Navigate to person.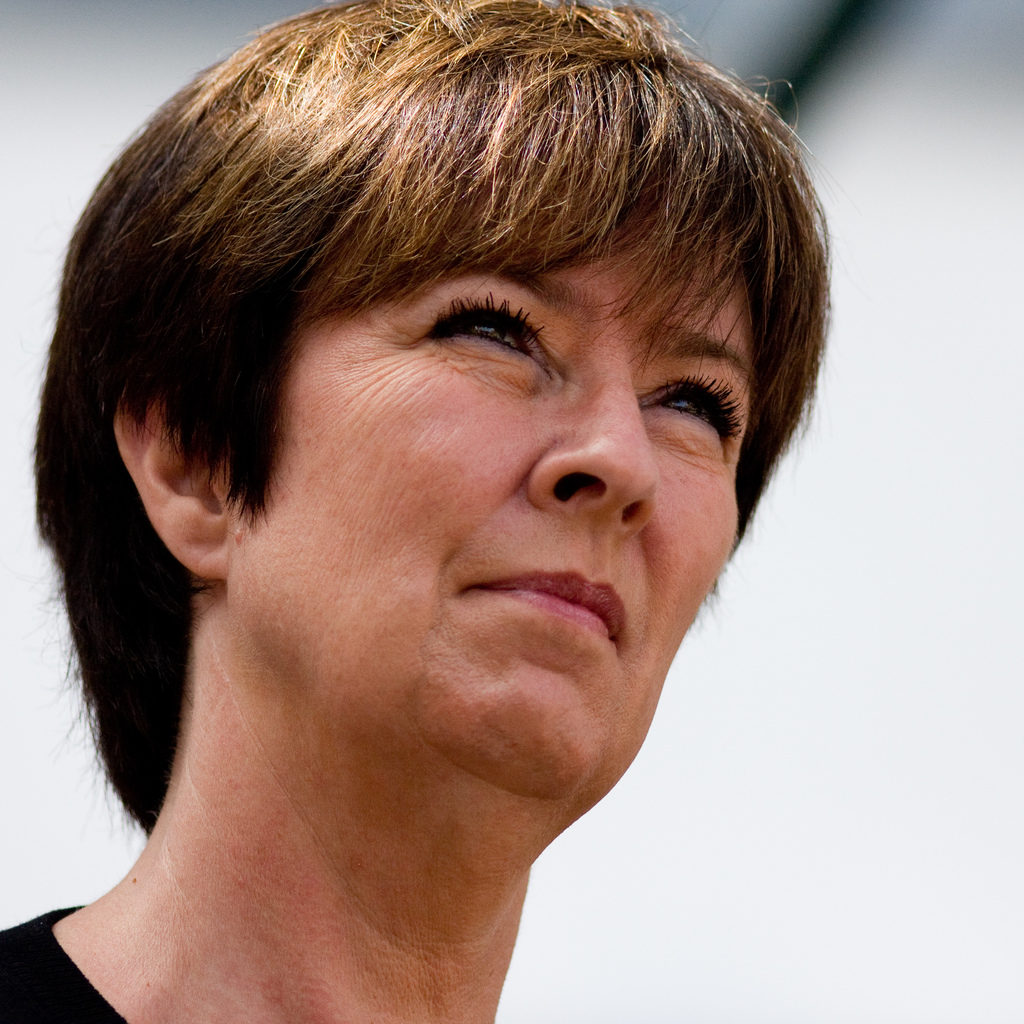
Navigation target: (0,0,837,1023).
